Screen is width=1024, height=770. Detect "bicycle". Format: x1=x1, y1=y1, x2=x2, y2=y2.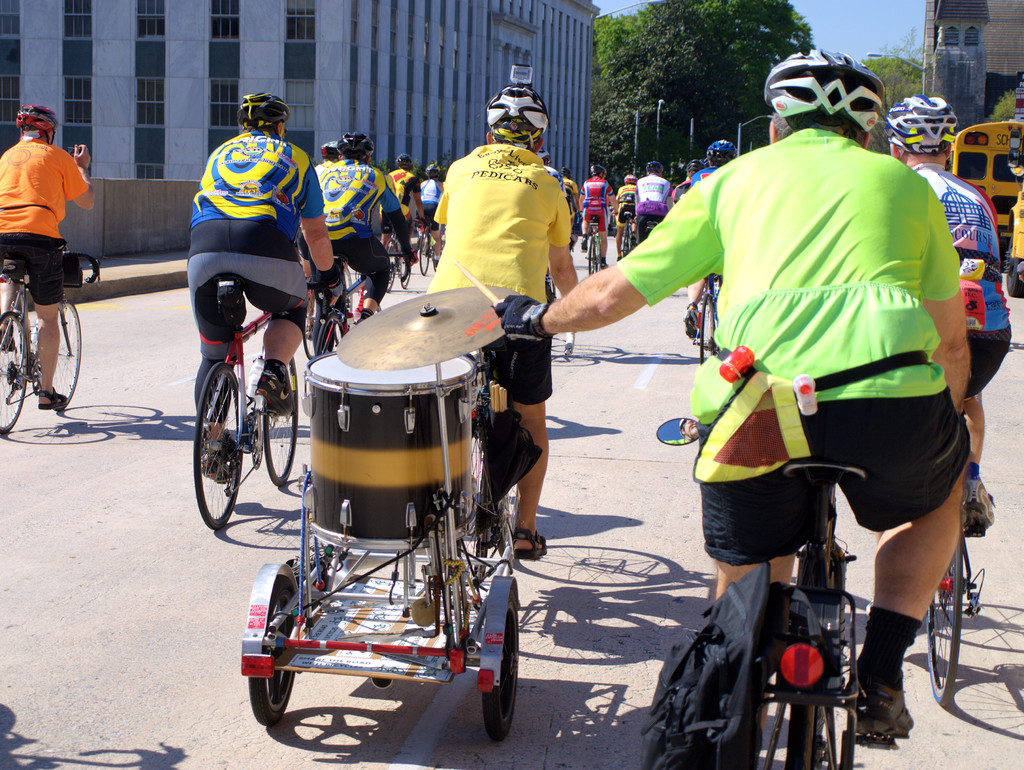
x1=416, y1=222, x2=445, y2=275.
